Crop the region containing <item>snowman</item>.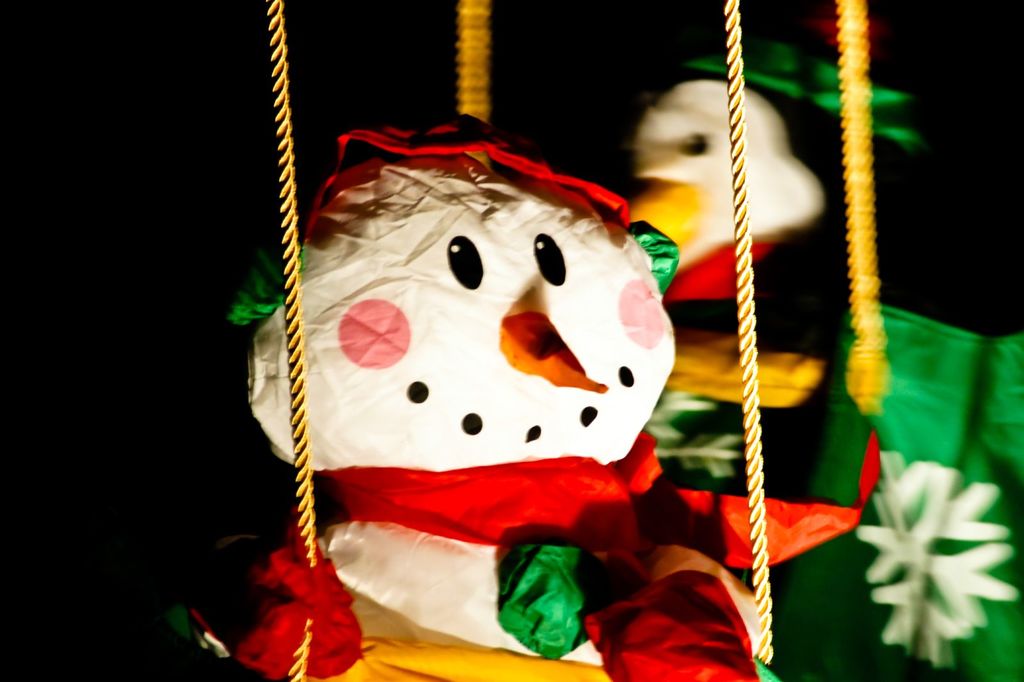
Crop region: {"x1": 596, "y1": 33, "x2": 888, "y2": 681}.
